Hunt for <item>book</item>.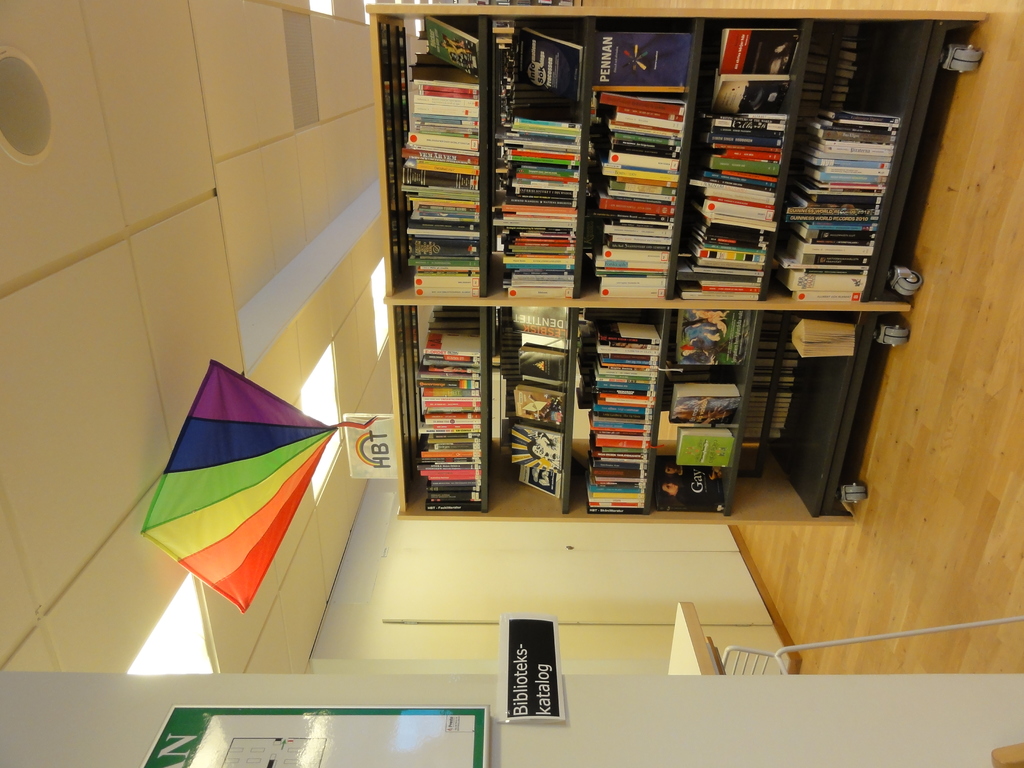
Hunted down at rect(514, 339, 567, 394).
